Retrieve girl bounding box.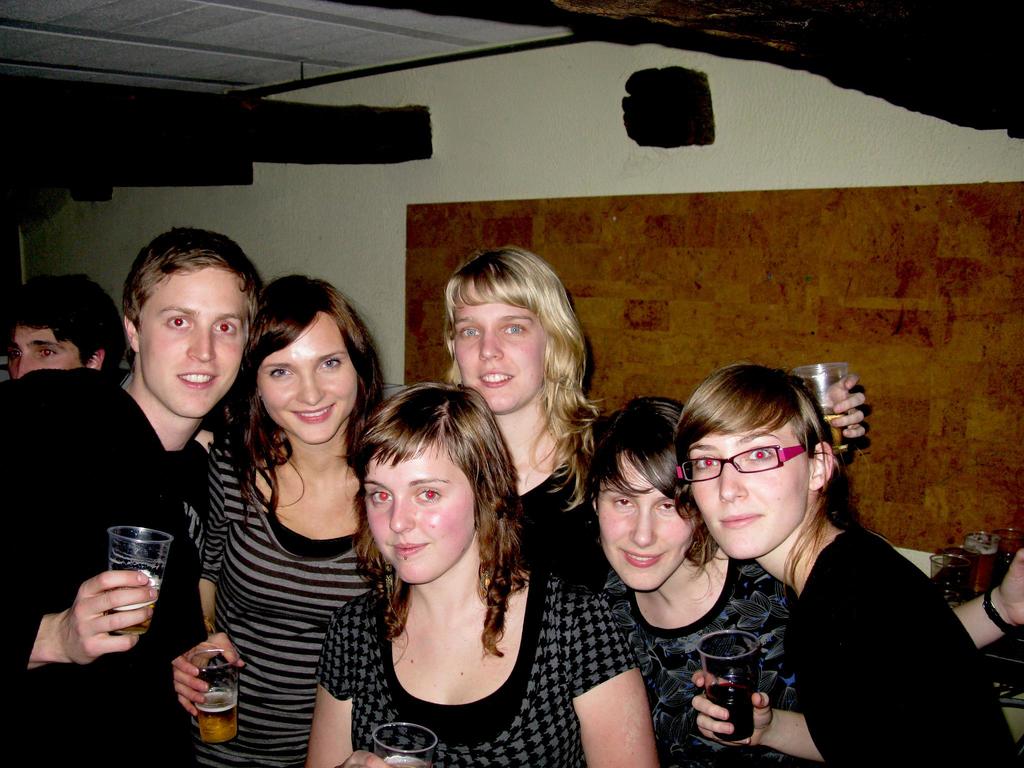
Bounding box: select_region(678, 369, 1019, 767).
